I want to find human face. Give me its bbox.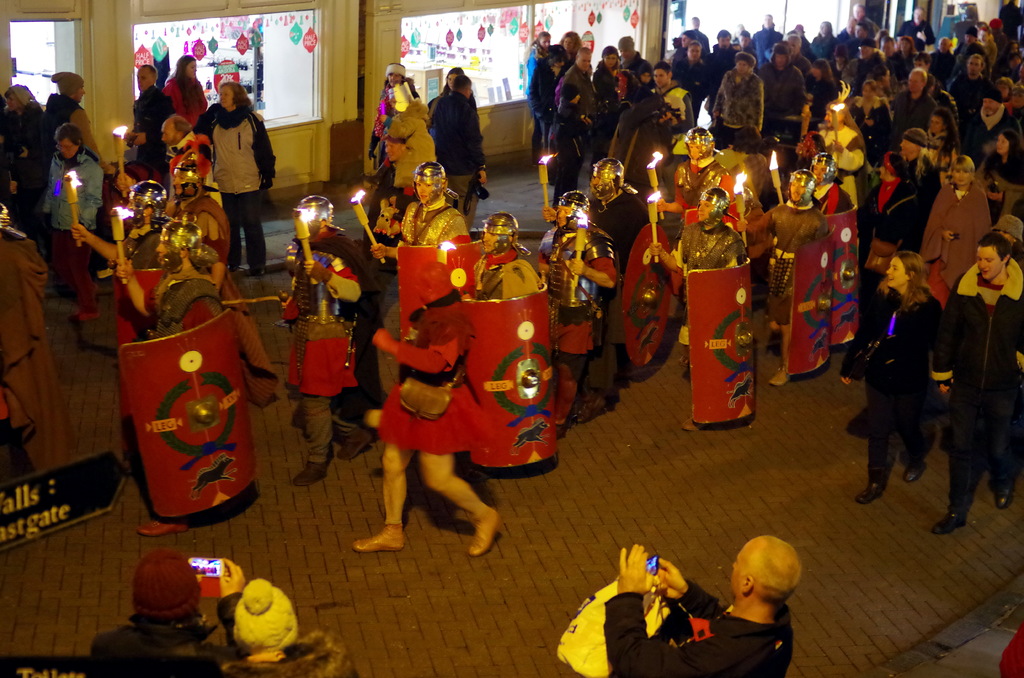
locate(138, 66, 154, 91).
